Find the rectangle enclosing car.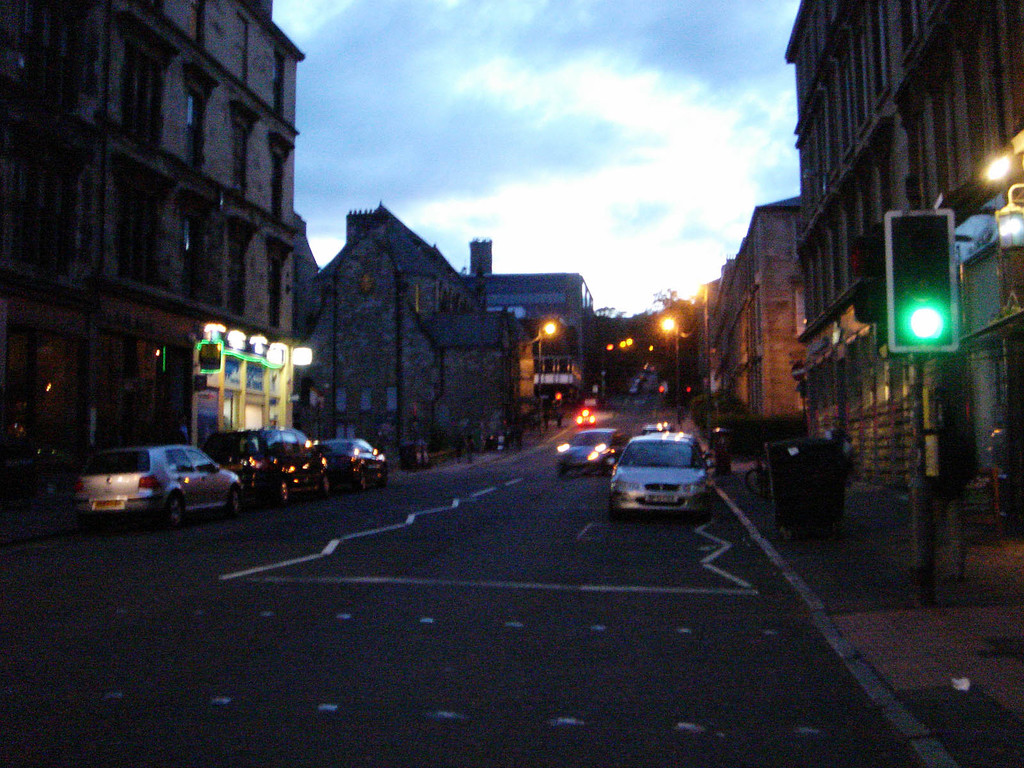
<region>608, 433, 708, 516</region>.
